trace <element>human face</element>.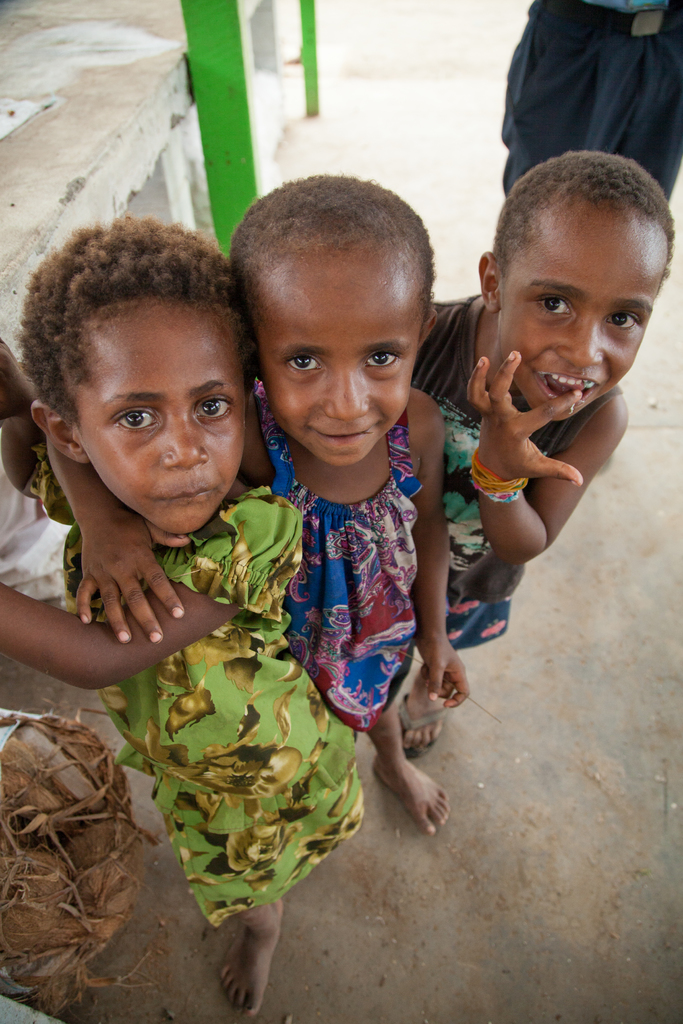
Traced to {"x1": 79, "y1": 309, "x2": 240, "y2": 535}.
